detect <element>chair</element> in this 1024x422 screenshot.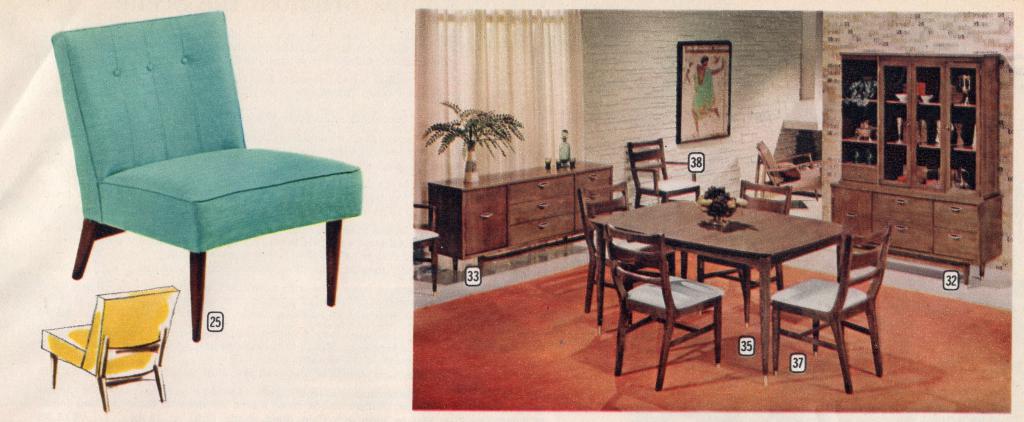
Detection: [577, 179, 679, 329].
